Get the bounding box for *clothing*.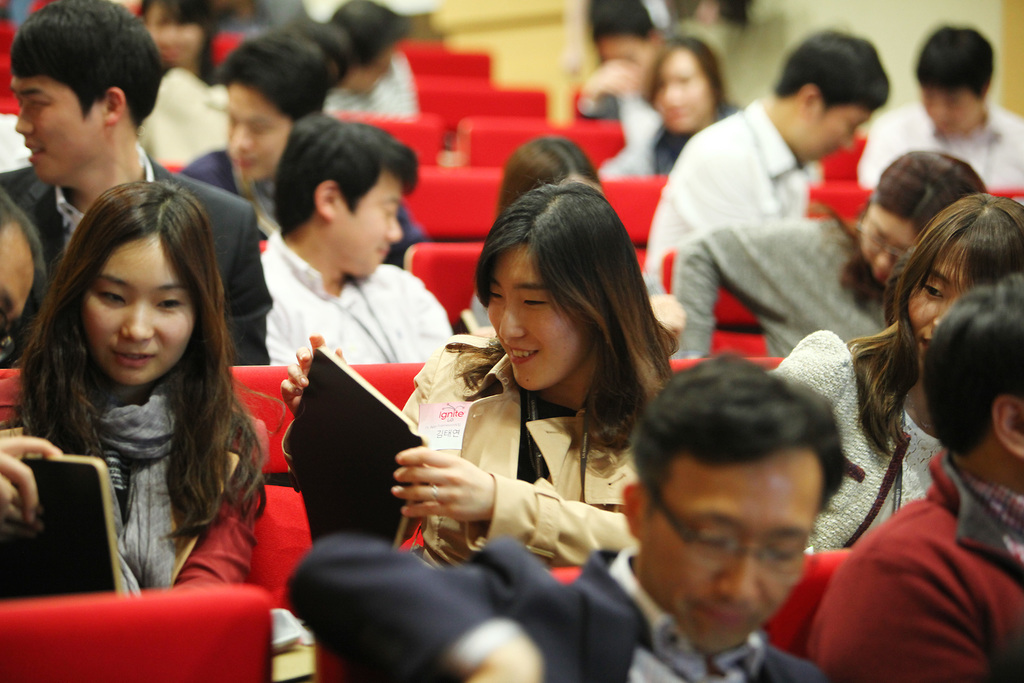
bbox(285, 539, 828, 682).
